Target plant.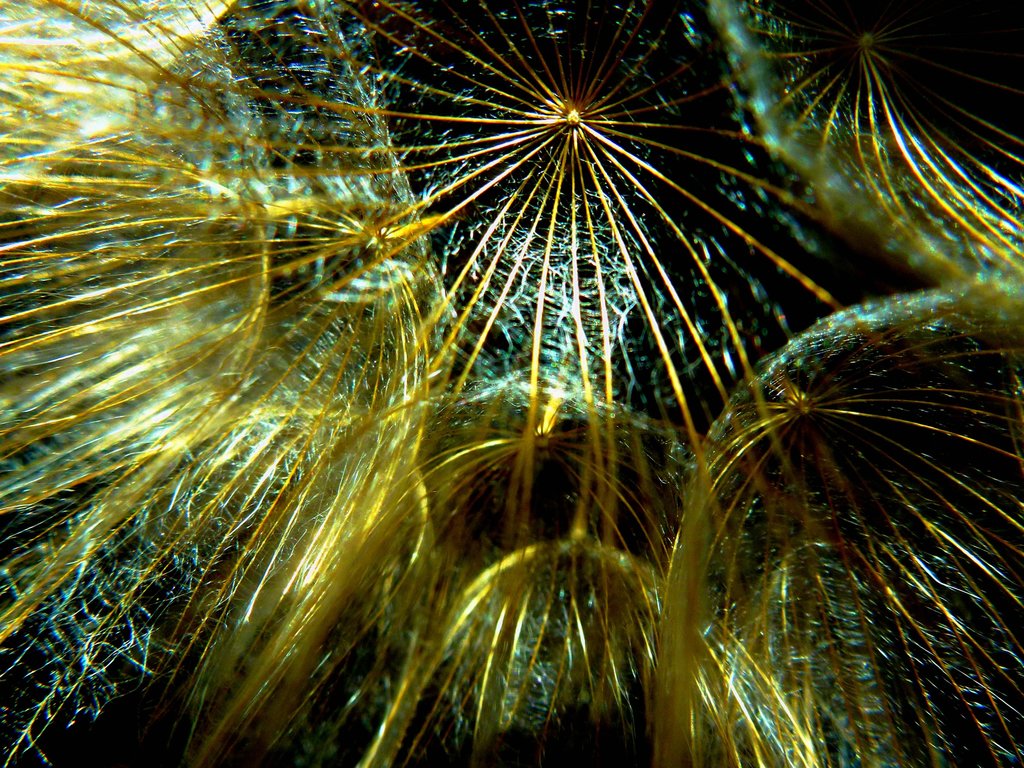
Target region: crop(0, 3, 1023, 767).
